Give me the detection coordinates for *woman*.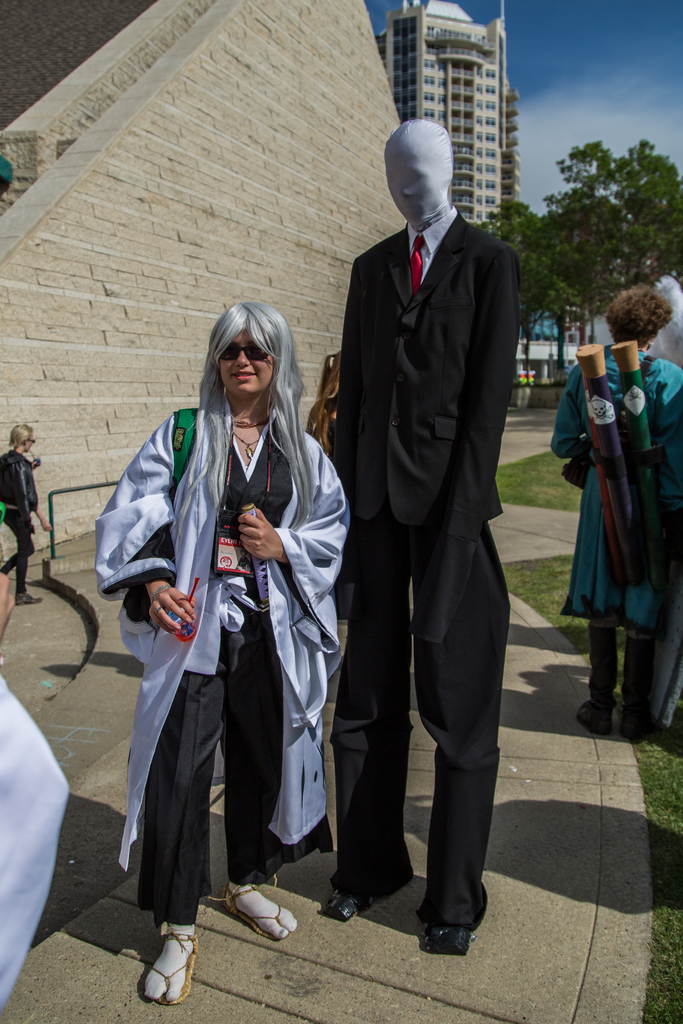
Rect(124, 259, 341, 1018).
